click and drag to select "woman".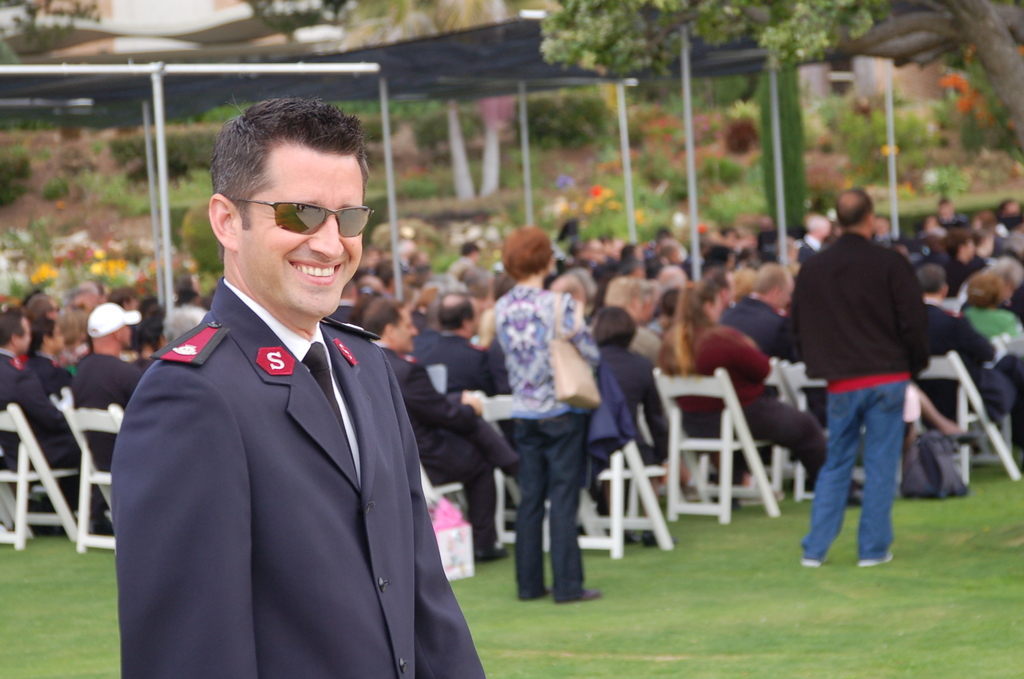
Selection: bbox=(657, 280, 862, 512).
